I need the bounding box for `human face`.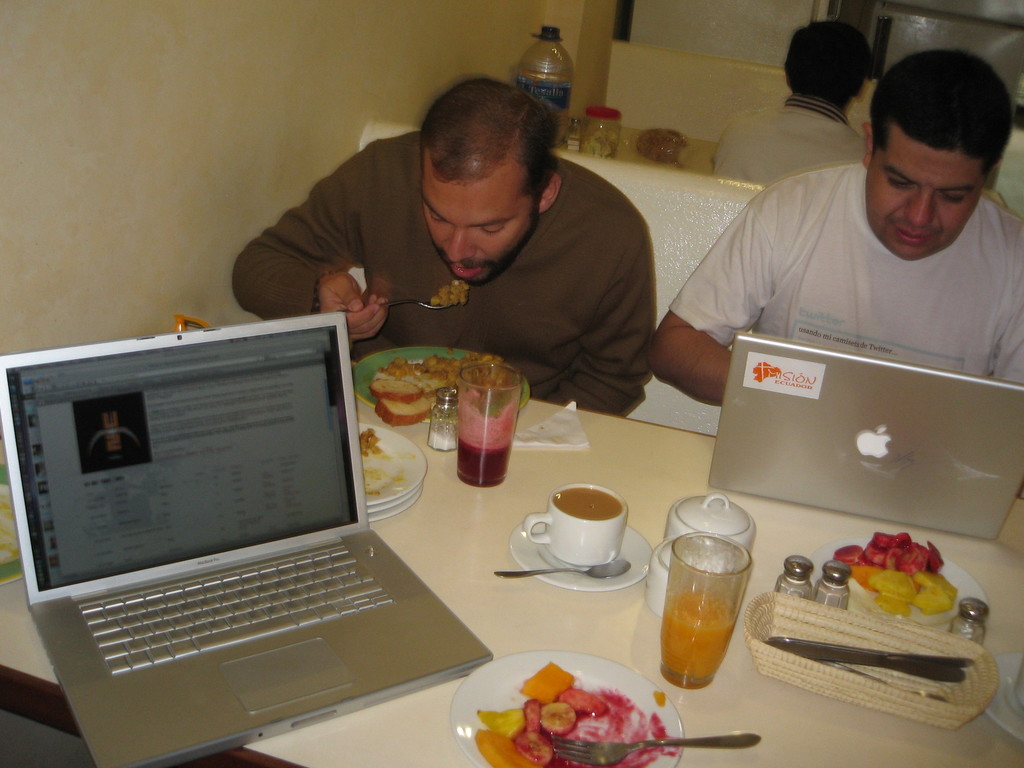
Here it is: [424,167,534,282].
